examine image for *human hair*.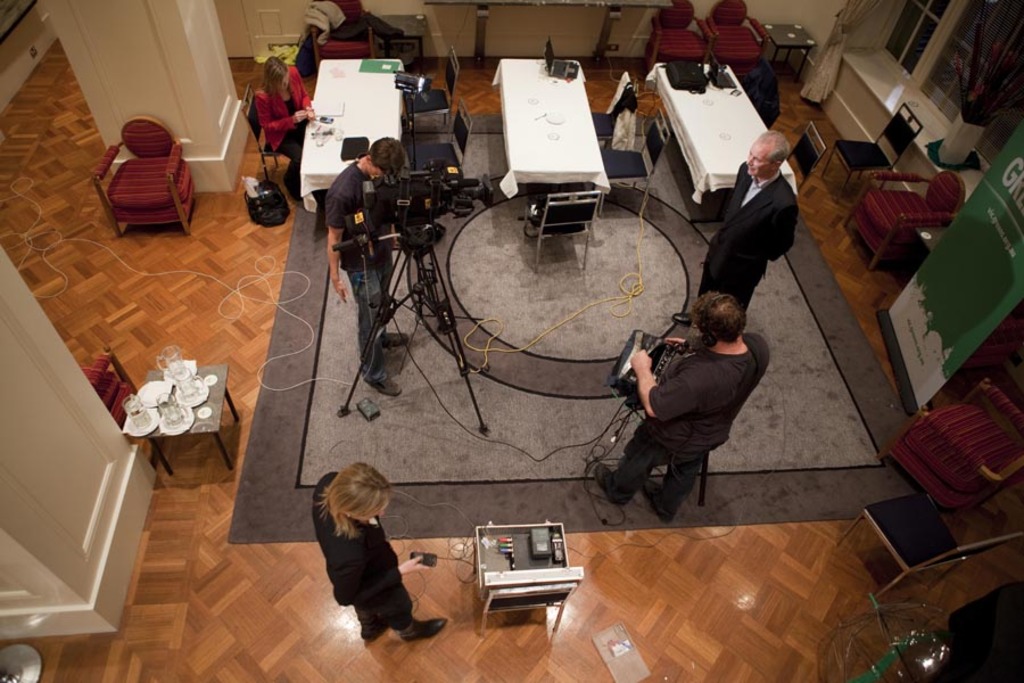
Examination result: crop(306, 467, 385, 557).
